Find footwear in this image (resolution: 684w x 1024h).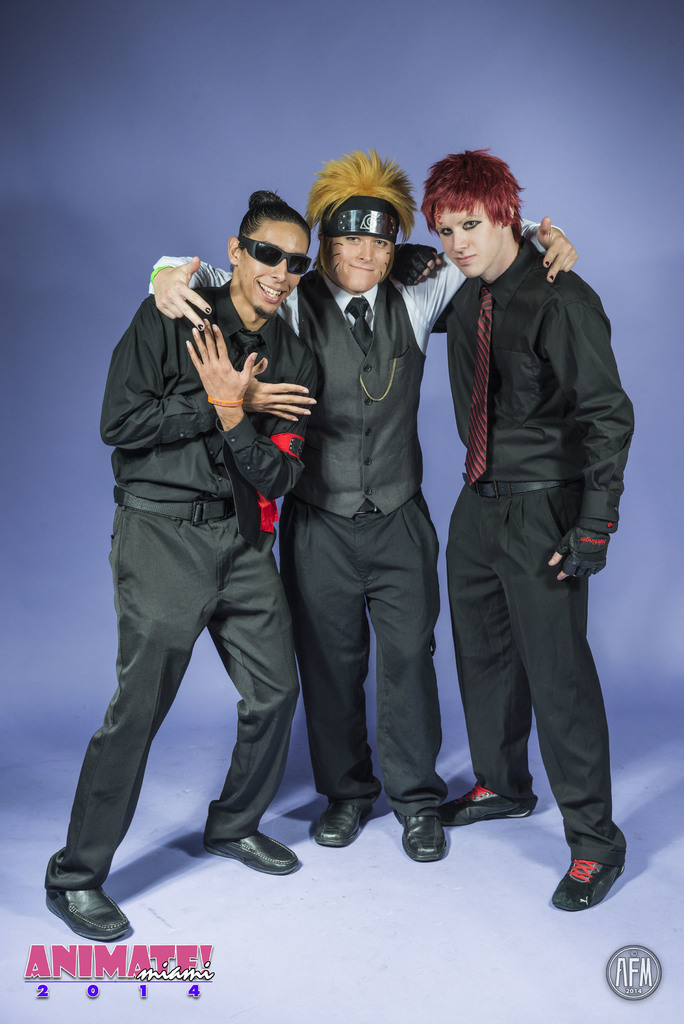
rect(436, 777, 535, 828).
